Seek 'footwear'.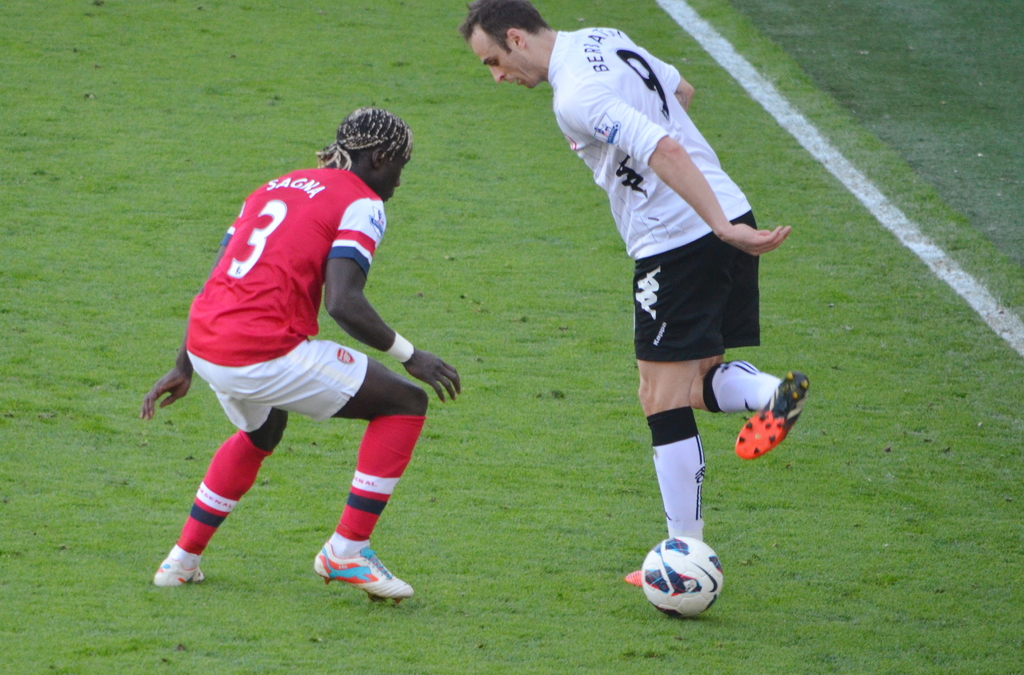
detection(735, 373, 815, 463).
